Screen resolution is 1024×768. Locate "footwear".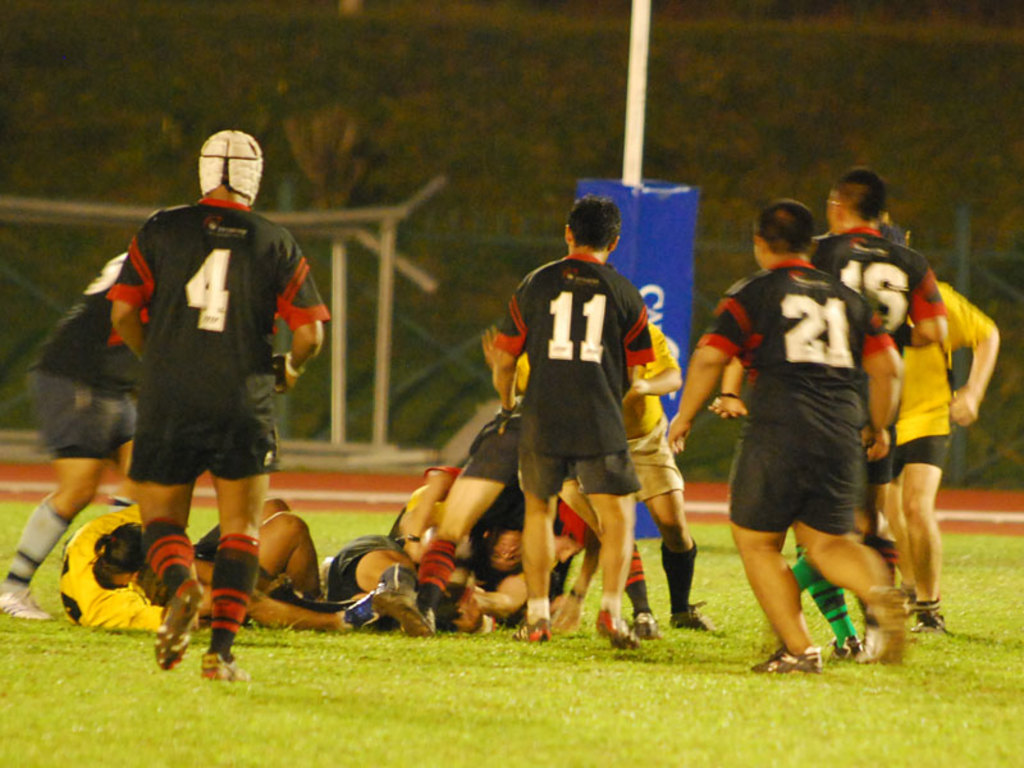
left=755, top=645, right=818, bottom=675.
